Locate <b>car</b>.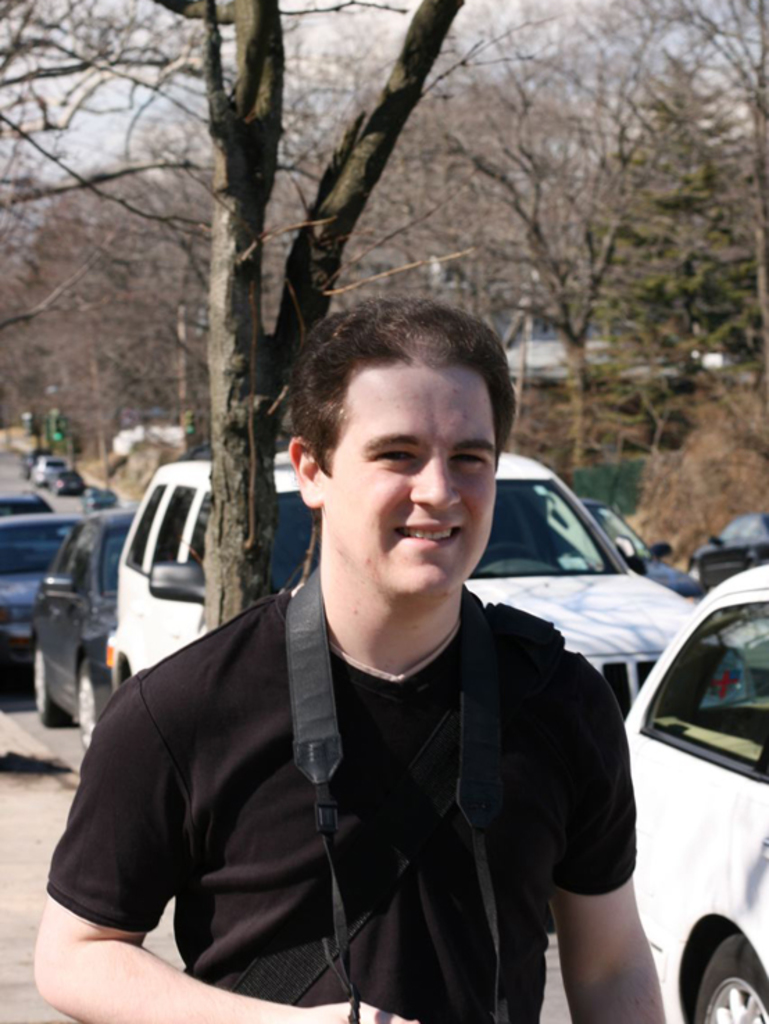
Bounding box: <region>50, 468, 86, 487</region>.
